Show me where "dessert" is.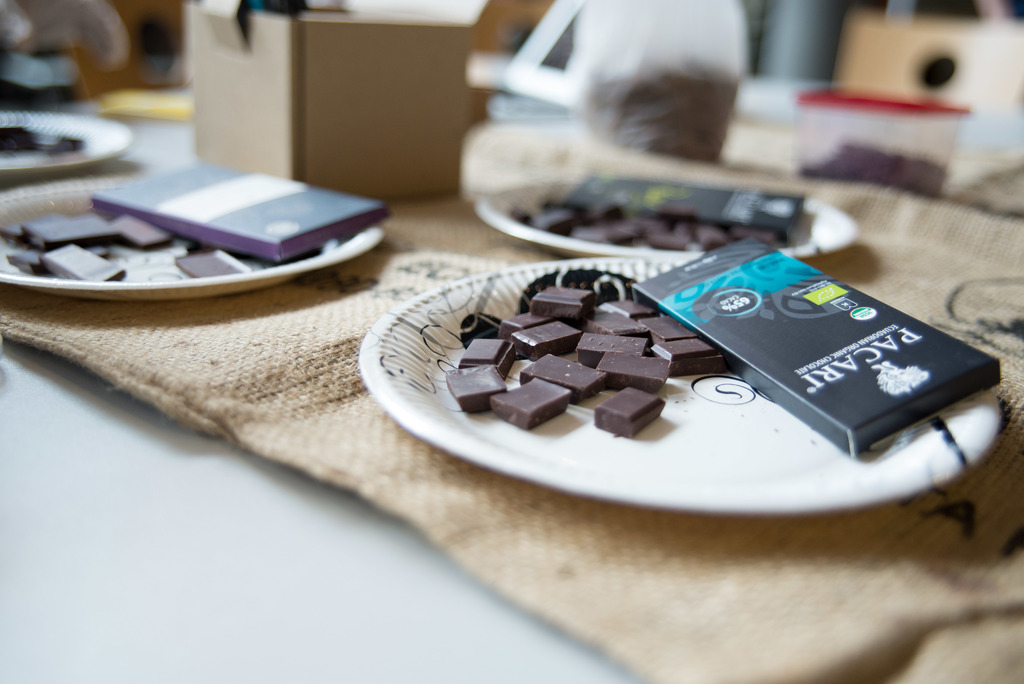
"dessert" is at [655,337,732,383].
